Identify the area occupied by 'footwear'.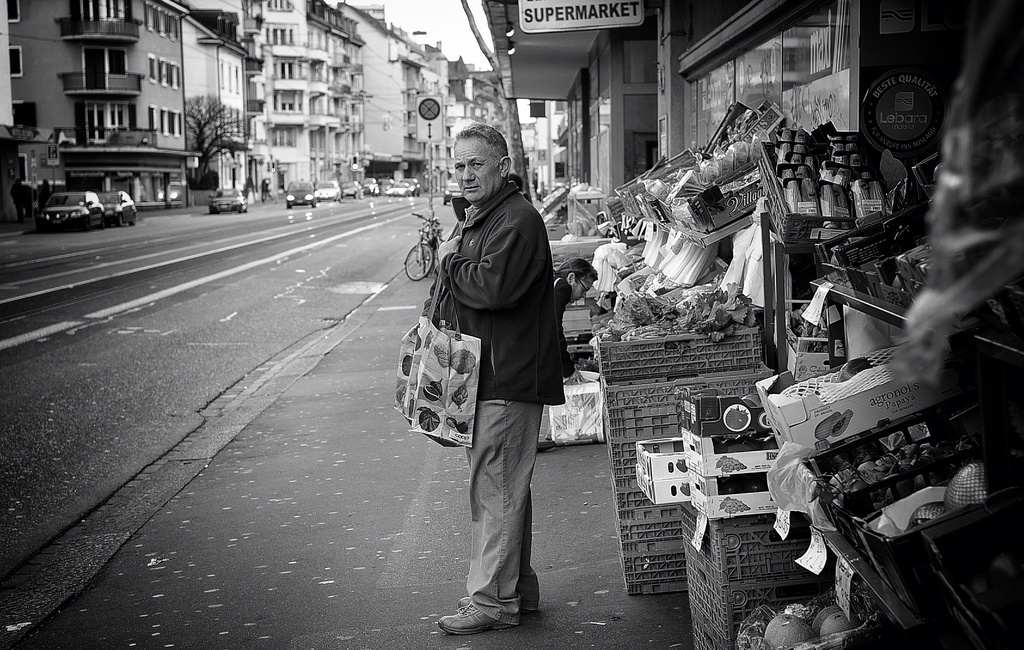
Area: detection(436, 603, 504, 635).
